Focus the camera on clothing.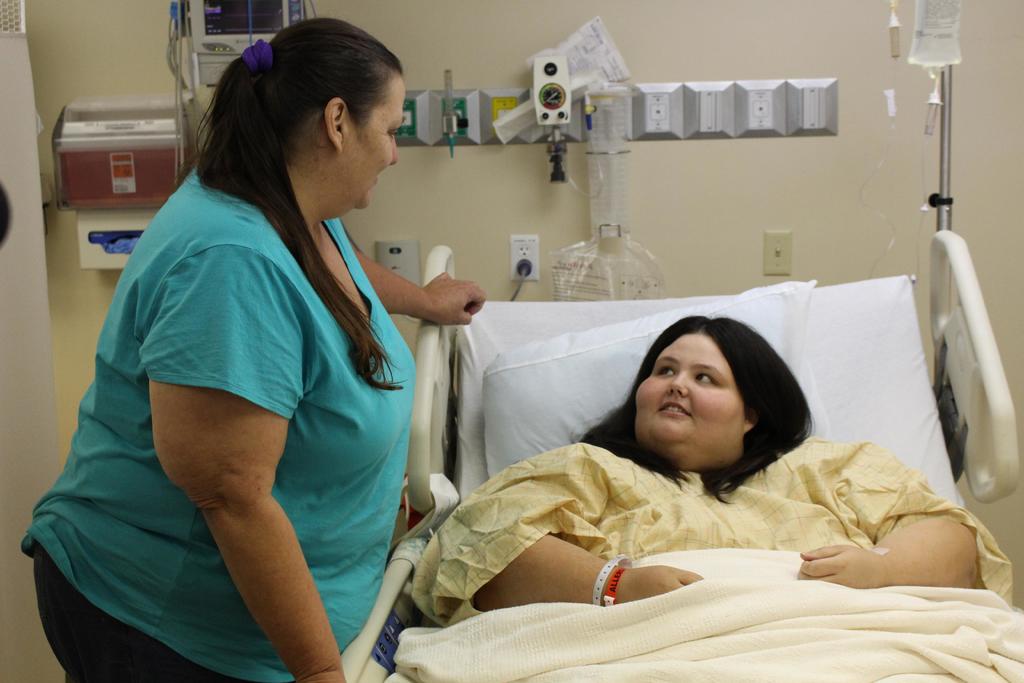
Focus region: rect(19, 167, 417, 682).
